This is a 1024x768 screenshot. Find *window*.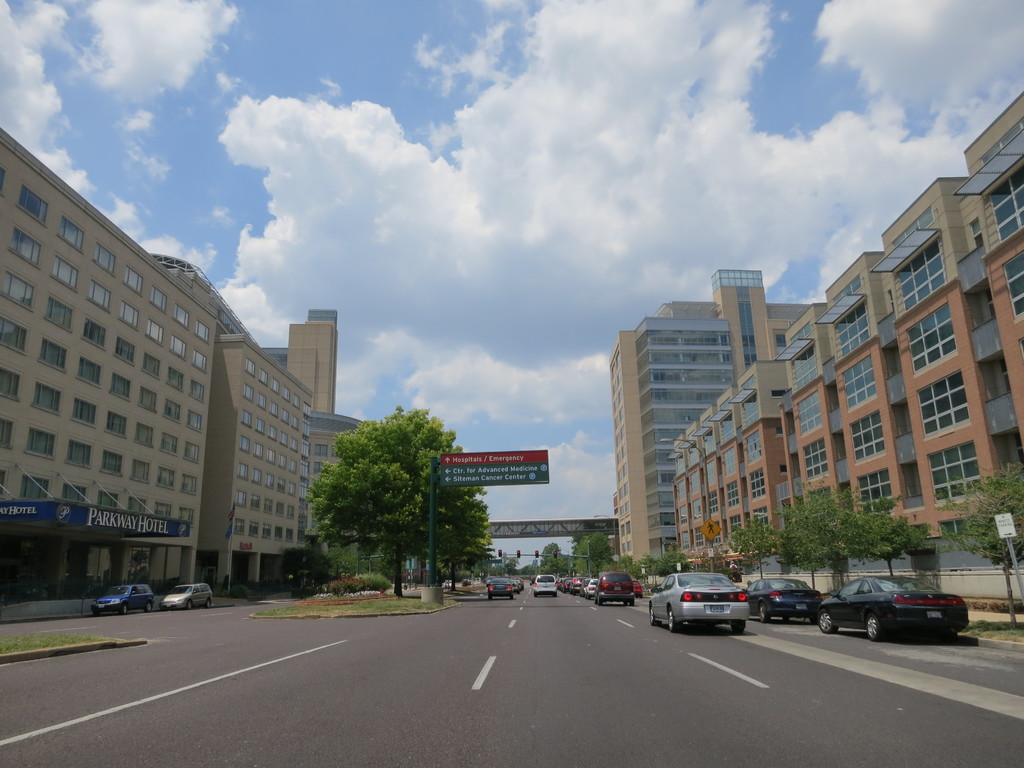
Bounding box: crop(301, 468, 309, 481).
